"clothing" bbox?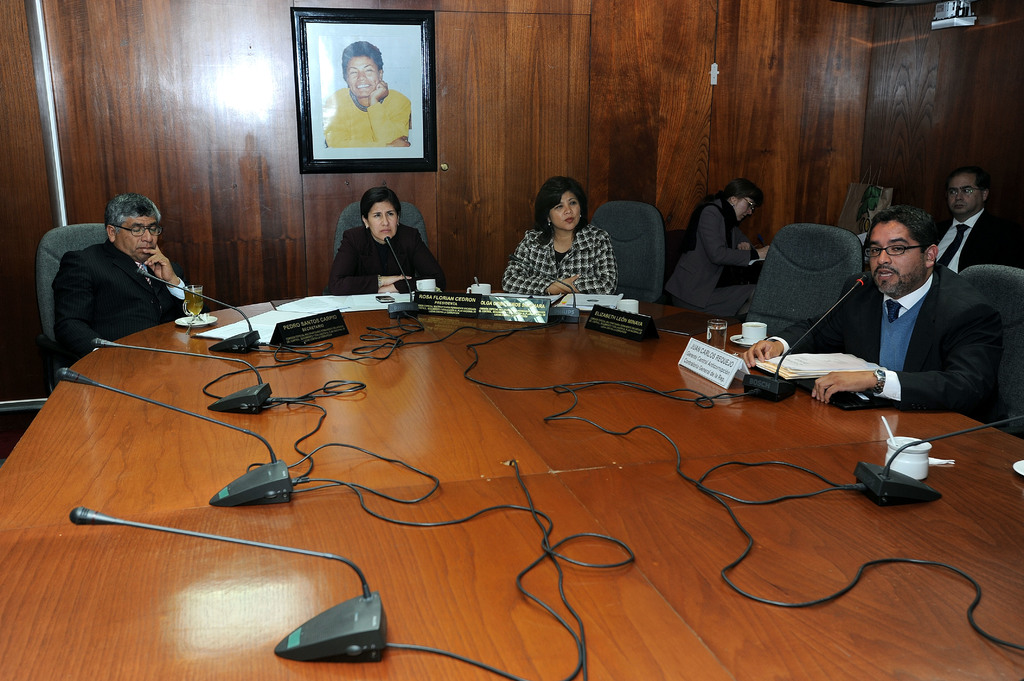
box(330, 79, 415, 157)
